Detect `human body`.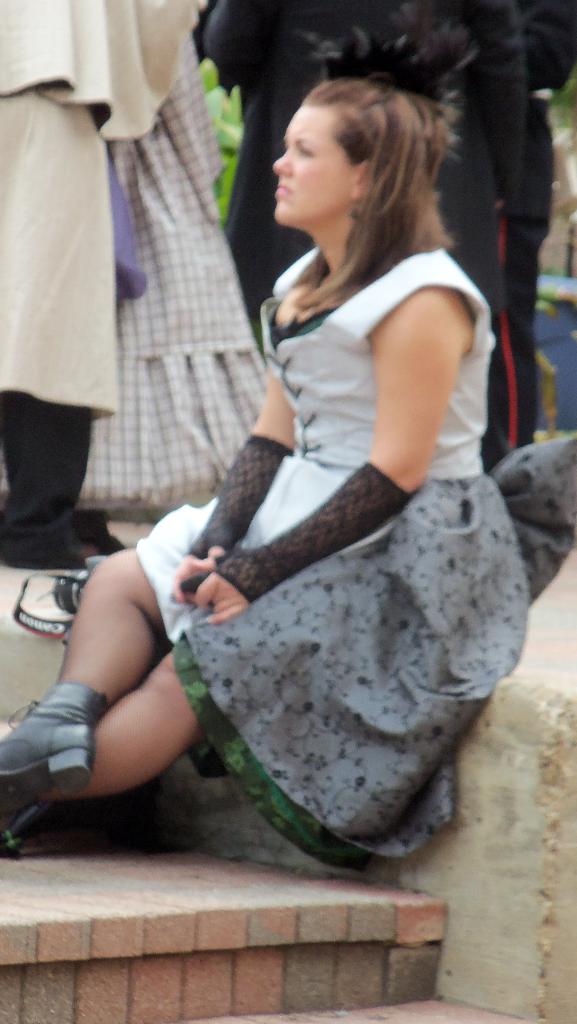
Detected at bbox=[0, 73, 555, 870].
